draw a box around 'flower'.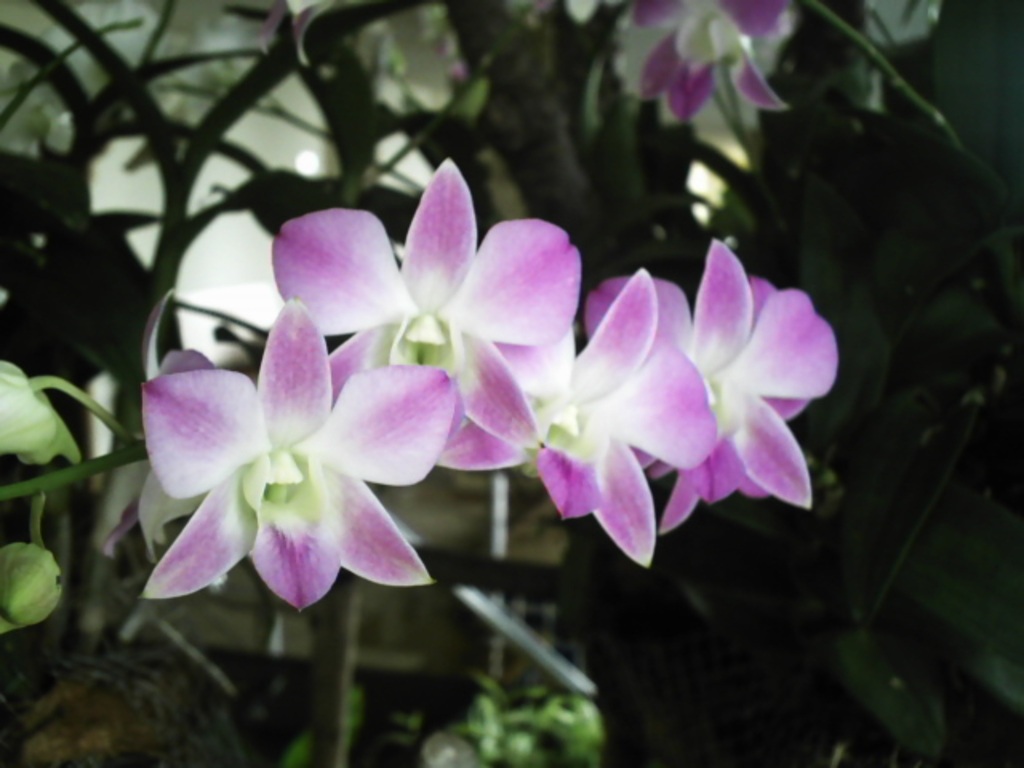
522/269/715/565.
